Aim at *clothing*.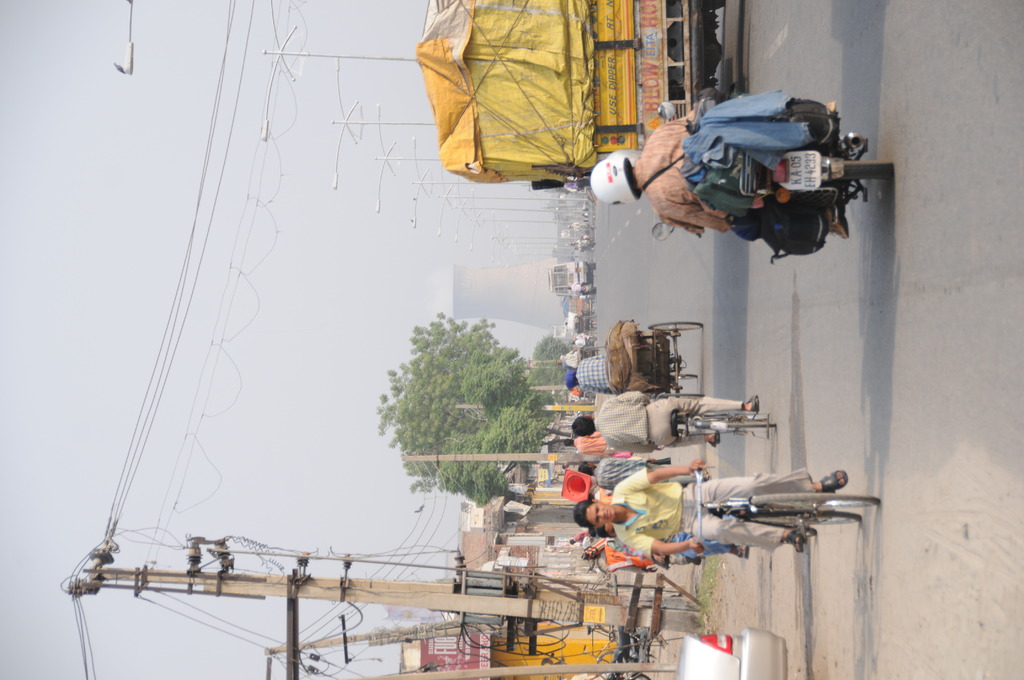
Aimed at {"x1": 626, "y1": 102, "x2": 828, "y2": 234}.
